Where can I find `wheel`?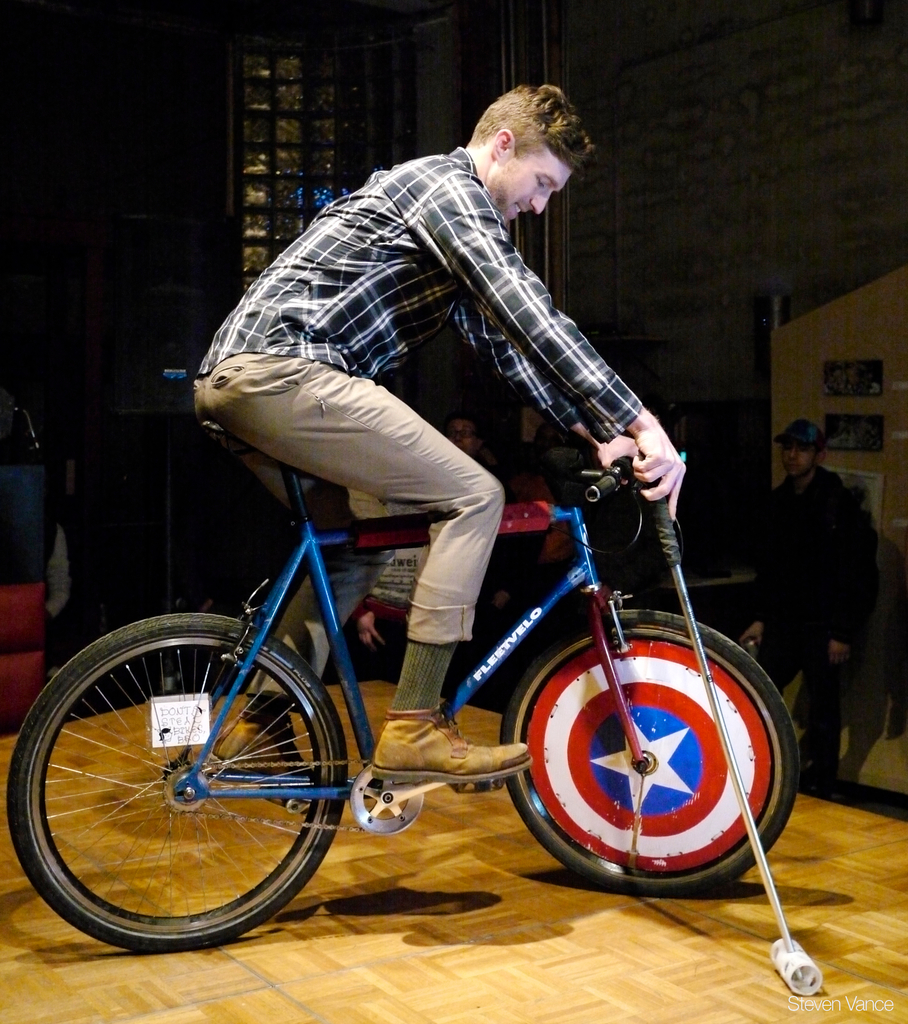
You can find it at l=163, t=764, r=209, b=819.
